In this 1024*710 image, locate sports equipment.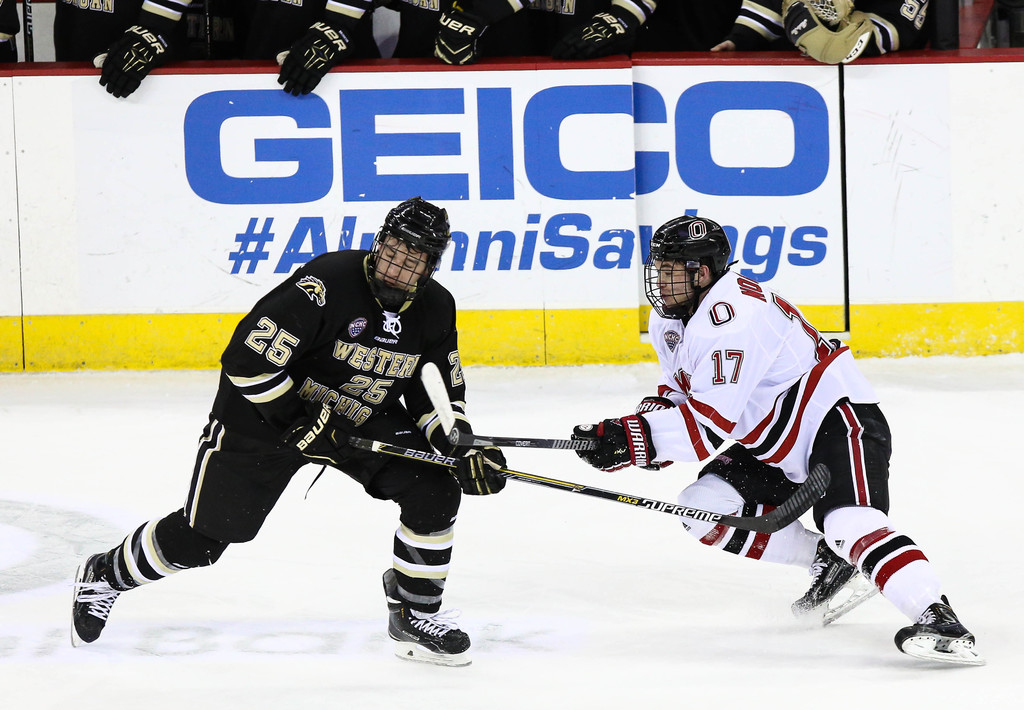
Bounding box: {"x1": 345, "y1": 445, "x2": 835, "y2": 533}.
